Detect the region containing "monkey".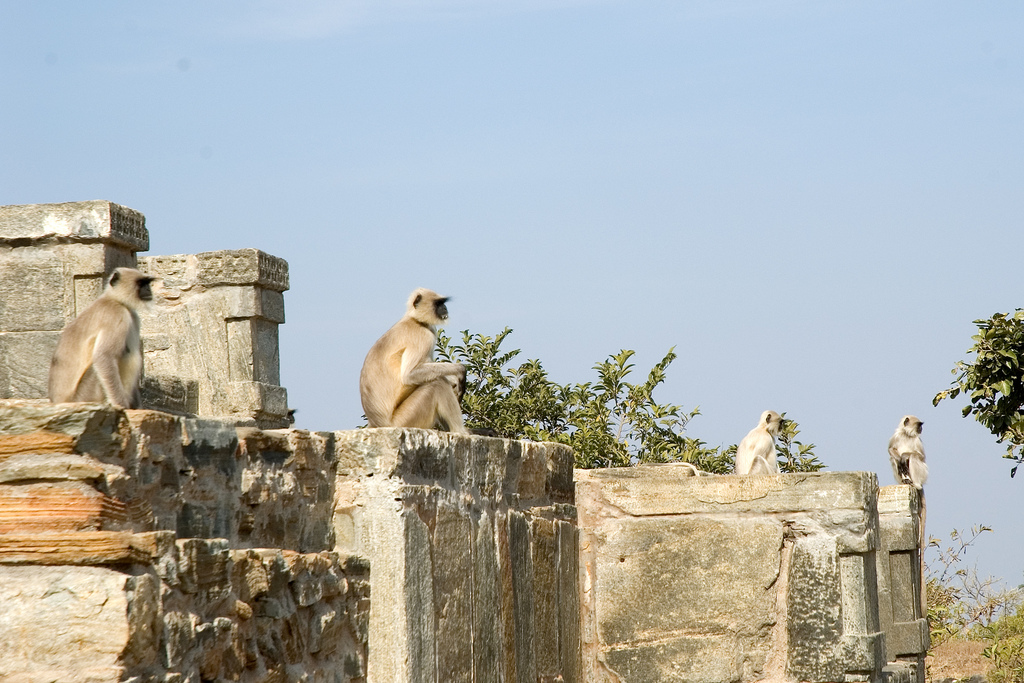
select_region(729, 404, 792, 479).
